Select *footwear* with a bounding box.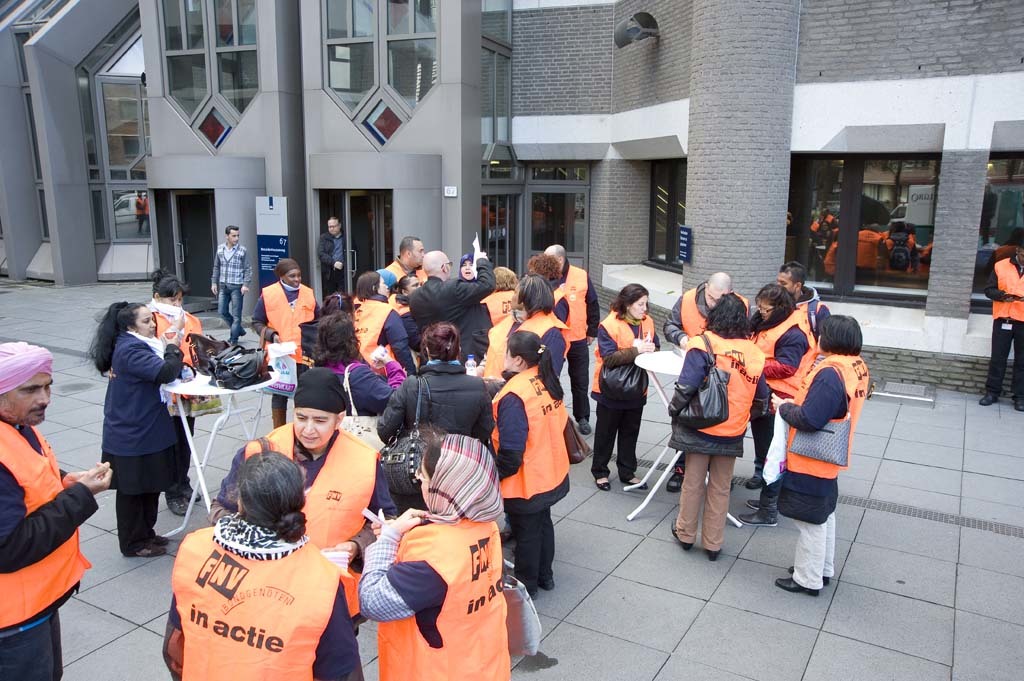
{"left": 744, "top": 471, "right": 760, "bottom": 487}.
